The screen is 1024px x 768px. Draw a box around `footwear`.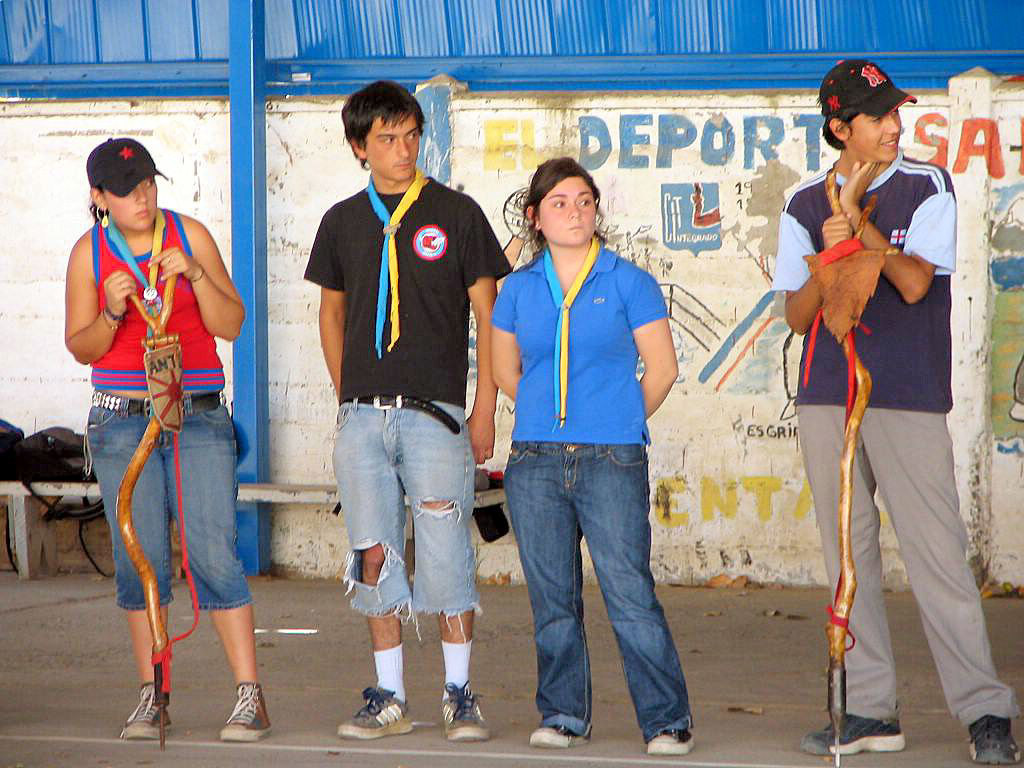
pyautogui.locateOnScreen(343, 675, 402, 752).
